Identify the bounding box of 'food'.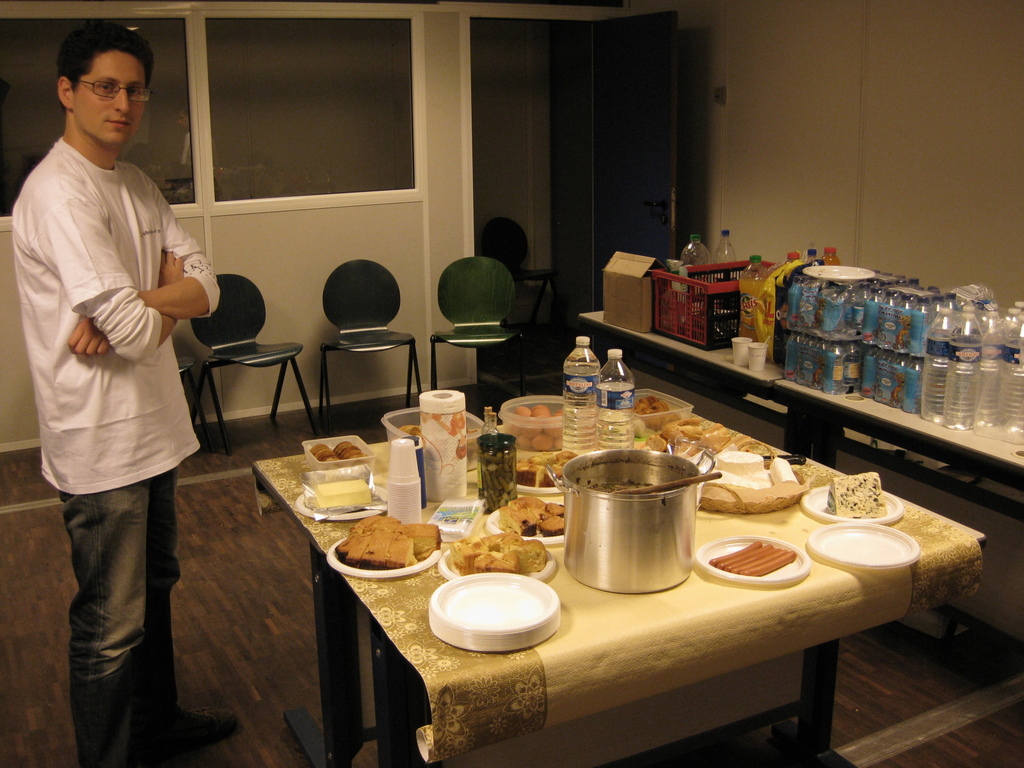
<region>396, 420, 476, 466</region>.
